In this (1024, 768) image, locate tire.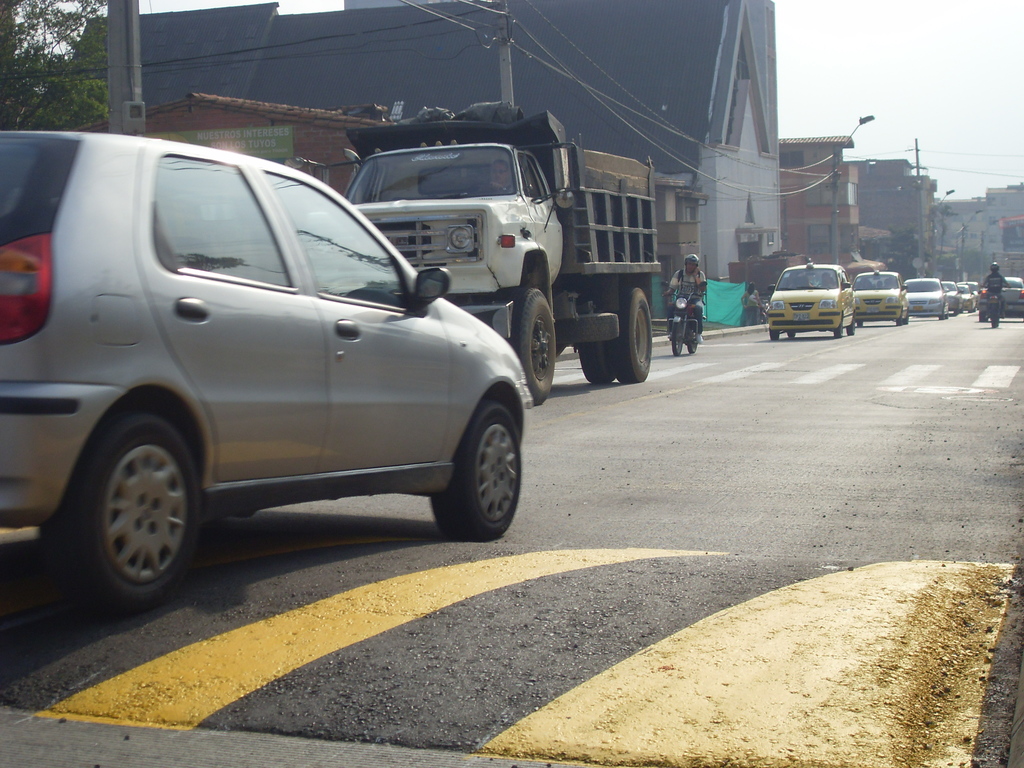
Bounding box: (x1=769, y1=328, x2=779, y2=341).
